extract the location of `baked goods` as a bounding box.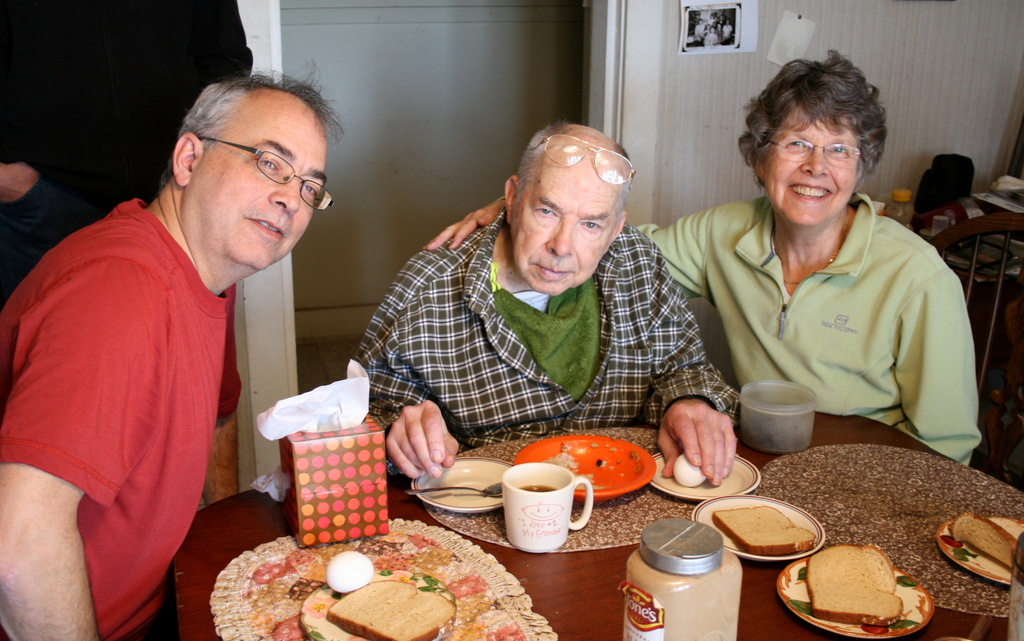
[943, 510, 1021, 567].
